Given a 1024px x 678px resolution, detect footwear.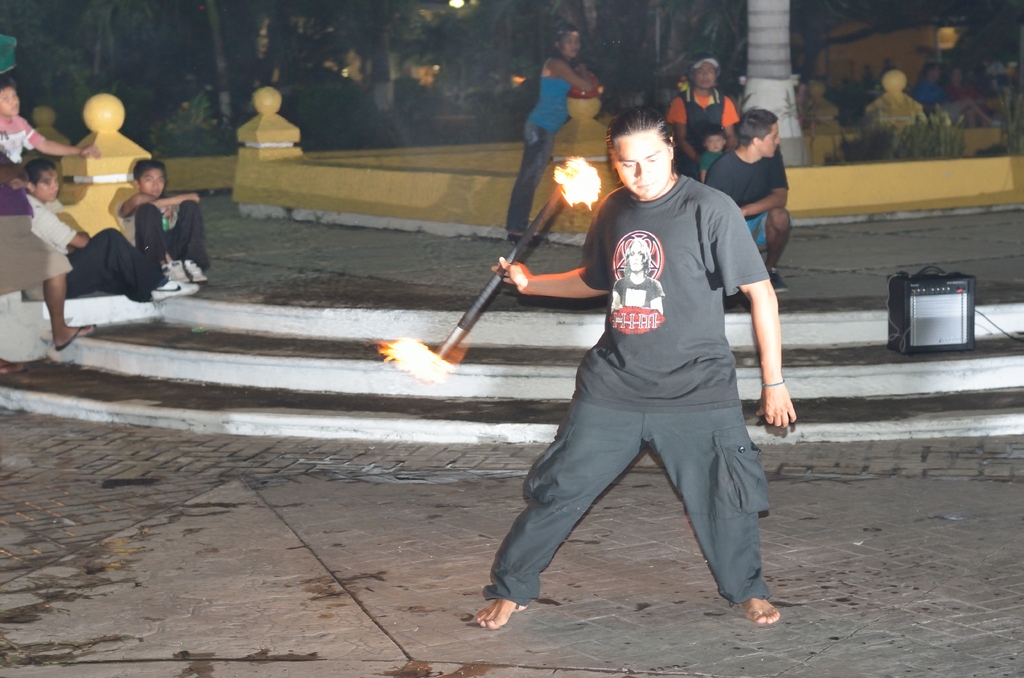
box(758, 261, 782, 294).
